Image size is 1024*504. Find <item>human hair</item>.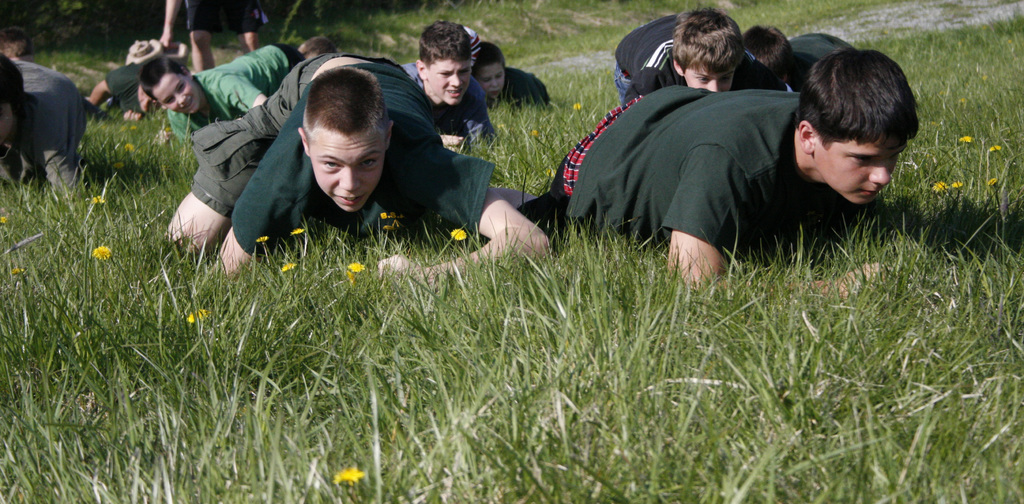
region(298, 38, 337, 58).
